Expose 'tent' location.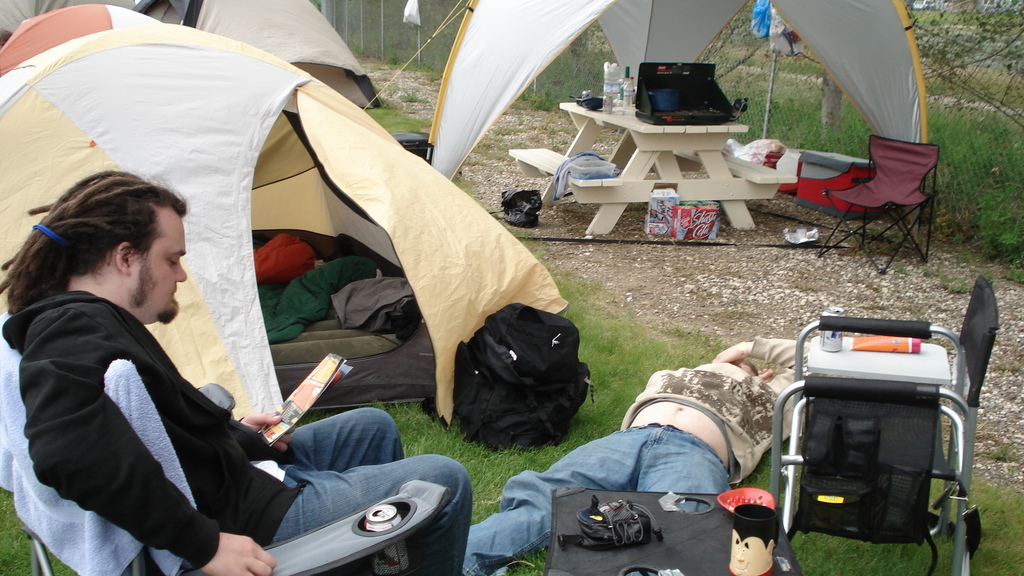
Exposed at [0,0,385,118].
